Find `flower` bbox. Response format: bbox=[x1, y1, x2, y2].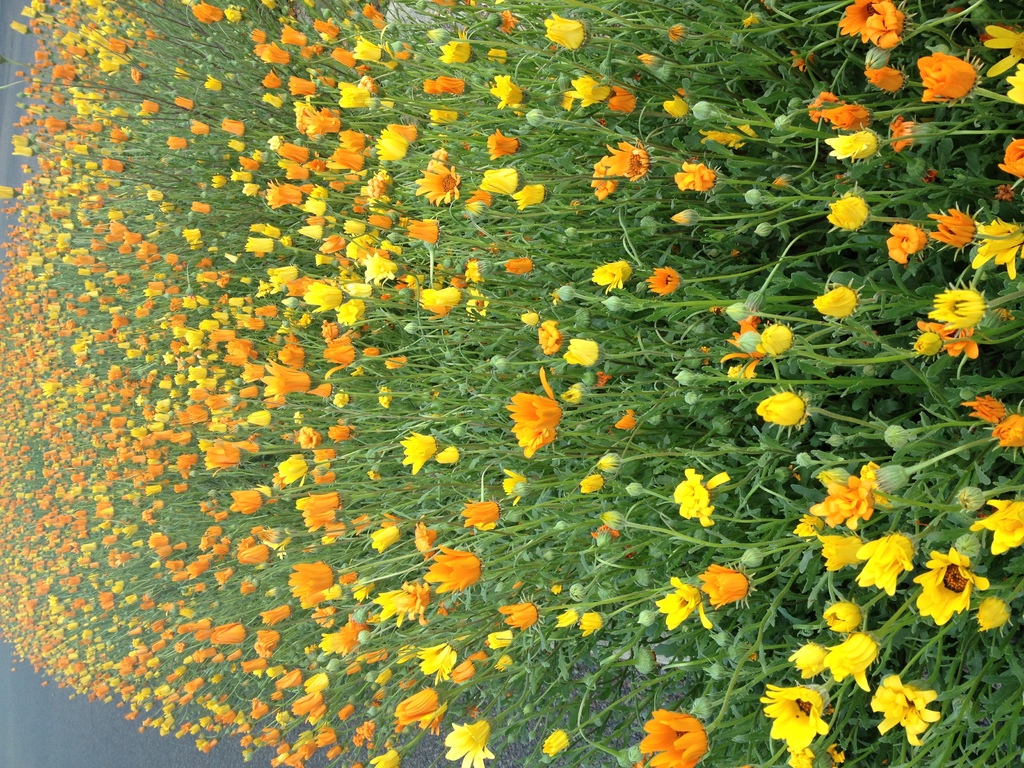
bbox=[335, 83, 372, 109].
